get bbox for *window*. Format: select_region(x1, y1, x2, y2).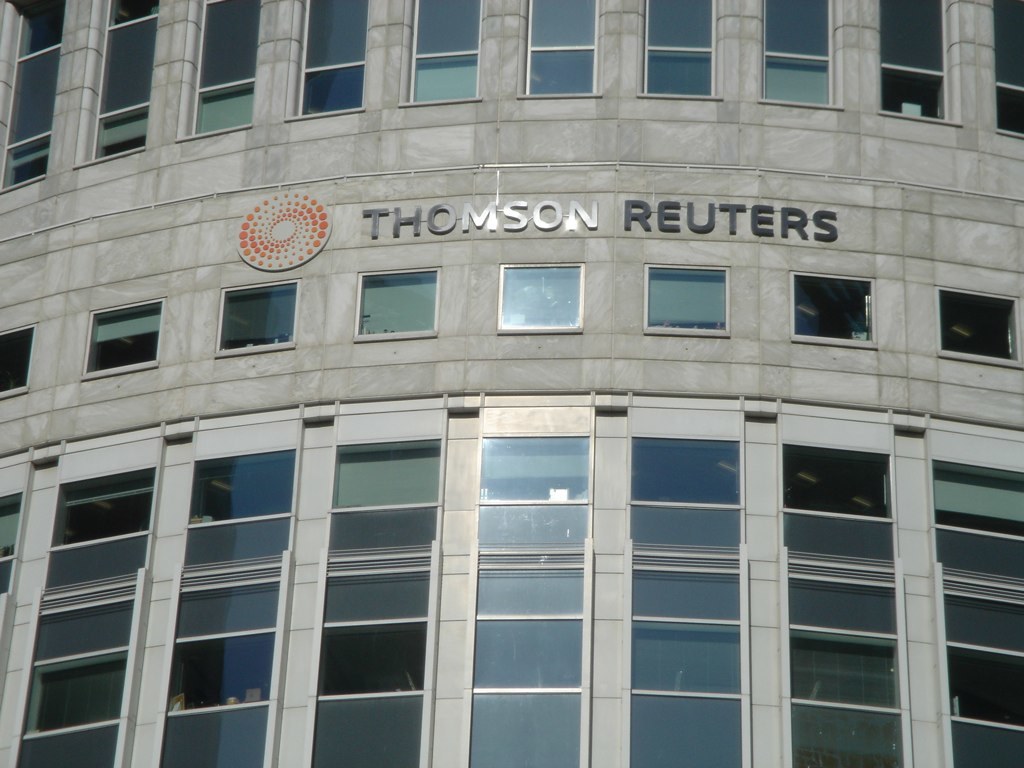
select_region(306, 432, 441, 767).
